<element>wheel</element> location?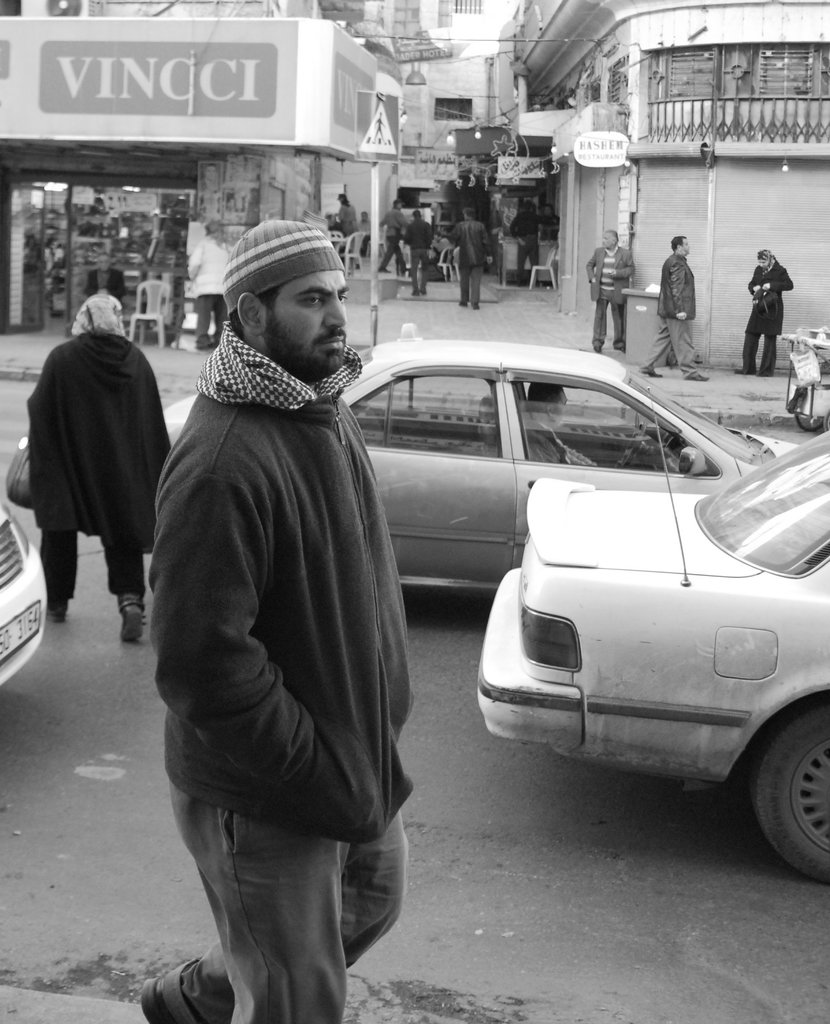
BBox(754, 700, 829, 883)
